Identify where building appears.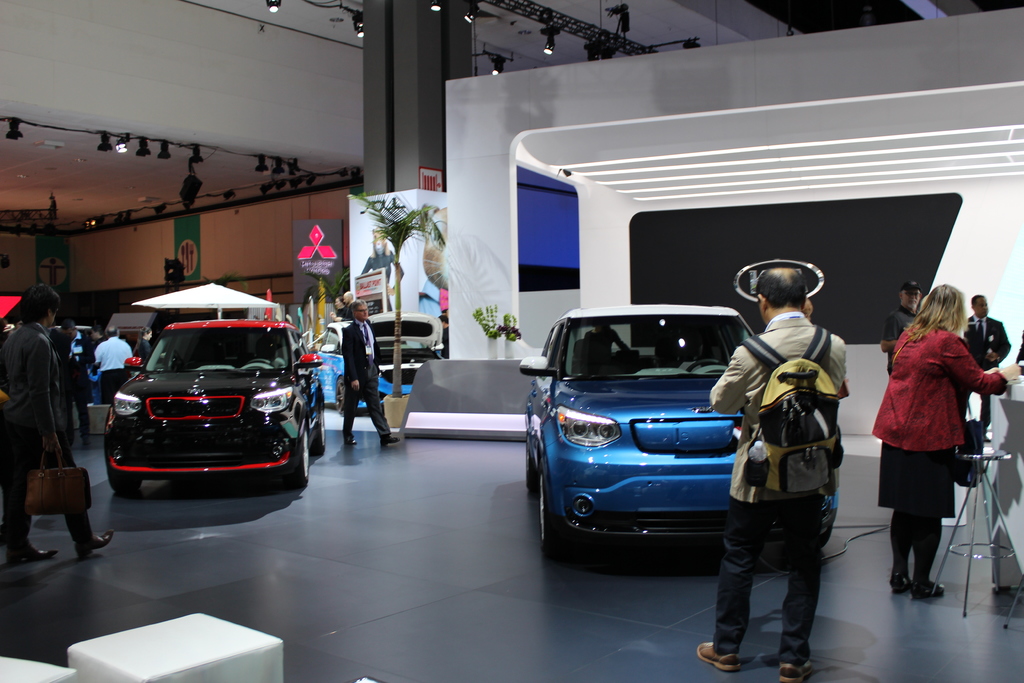
Appears at x1=0, y1=0, x2=1023, y2=682.
